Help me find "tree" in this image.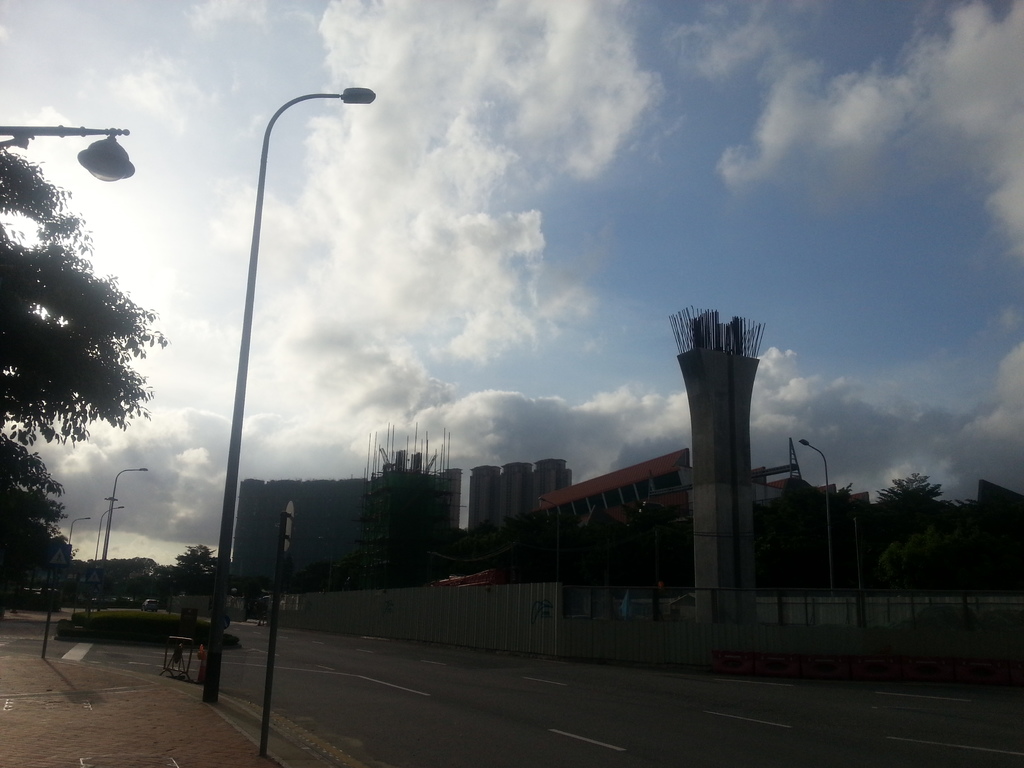
Found it: 752:471:895:594.
